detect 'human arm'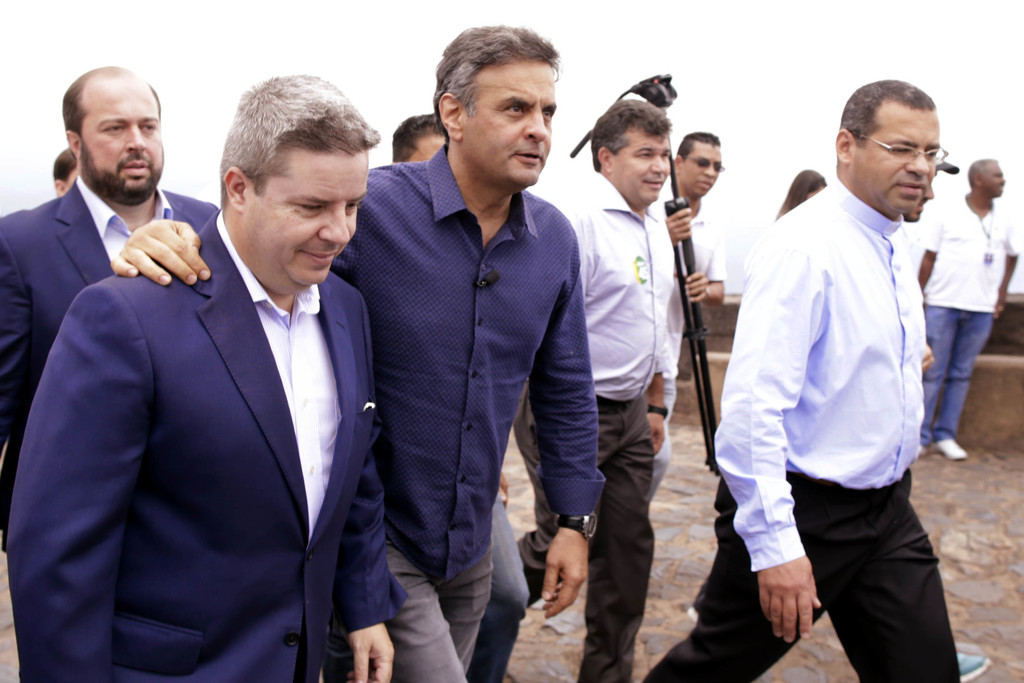
x1=685, y1=235, x2=725, y2=307
